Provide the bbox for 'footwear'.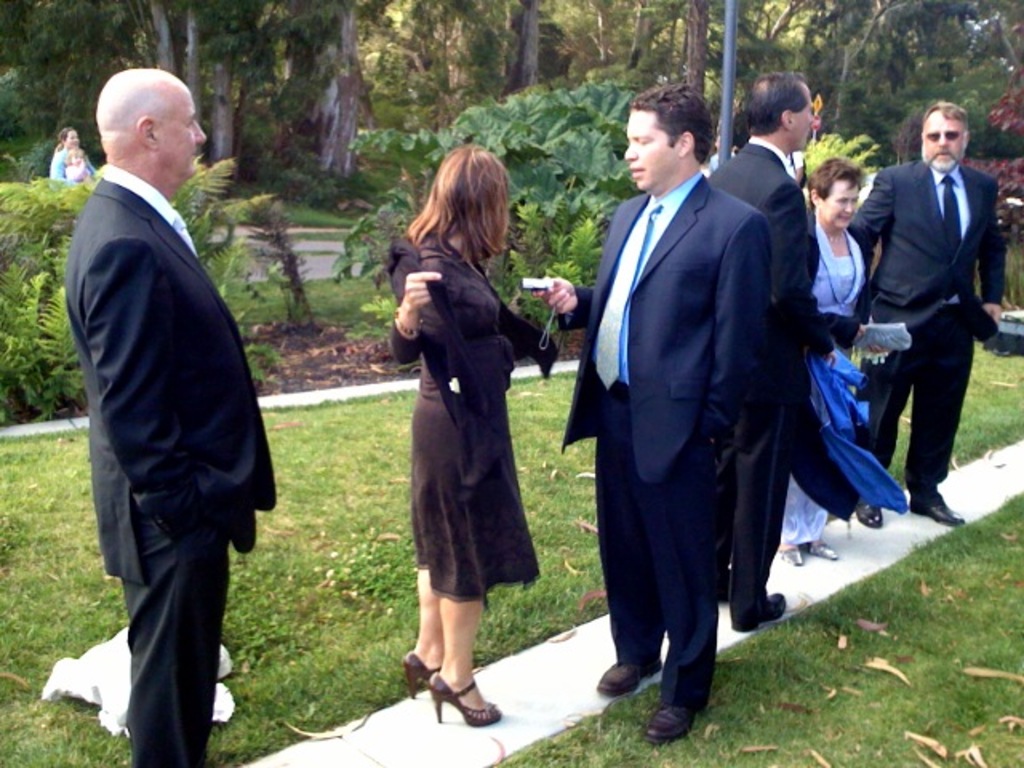
(left=402, top=650, right=442, bottom=699).
